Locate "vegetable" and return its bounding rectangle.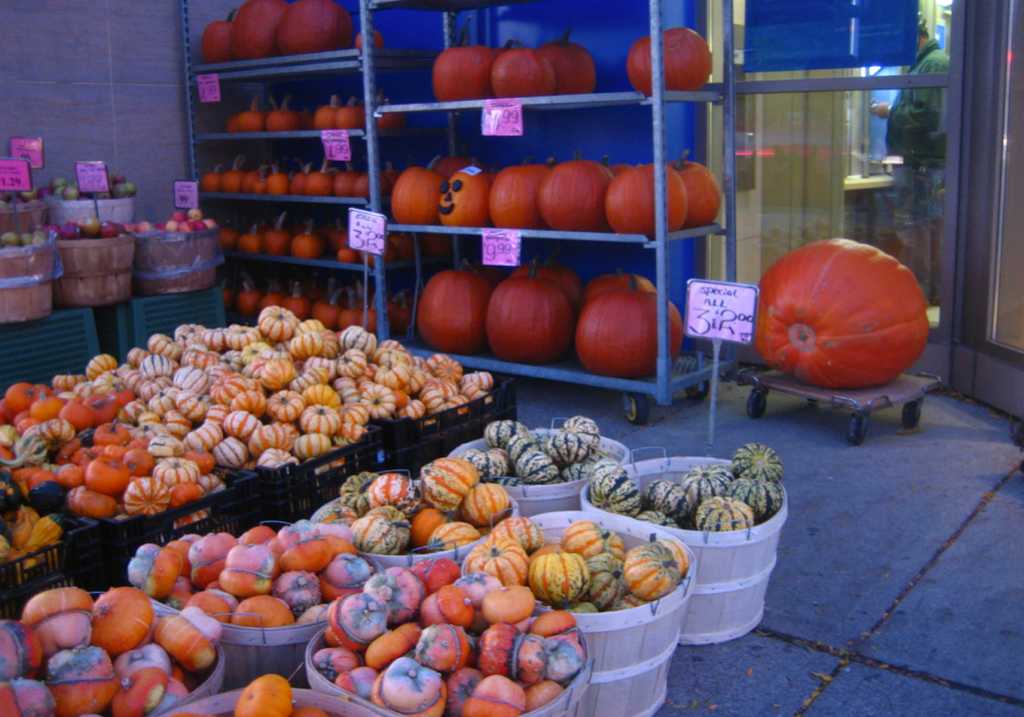
select_region(211, 405, 228, 425).
